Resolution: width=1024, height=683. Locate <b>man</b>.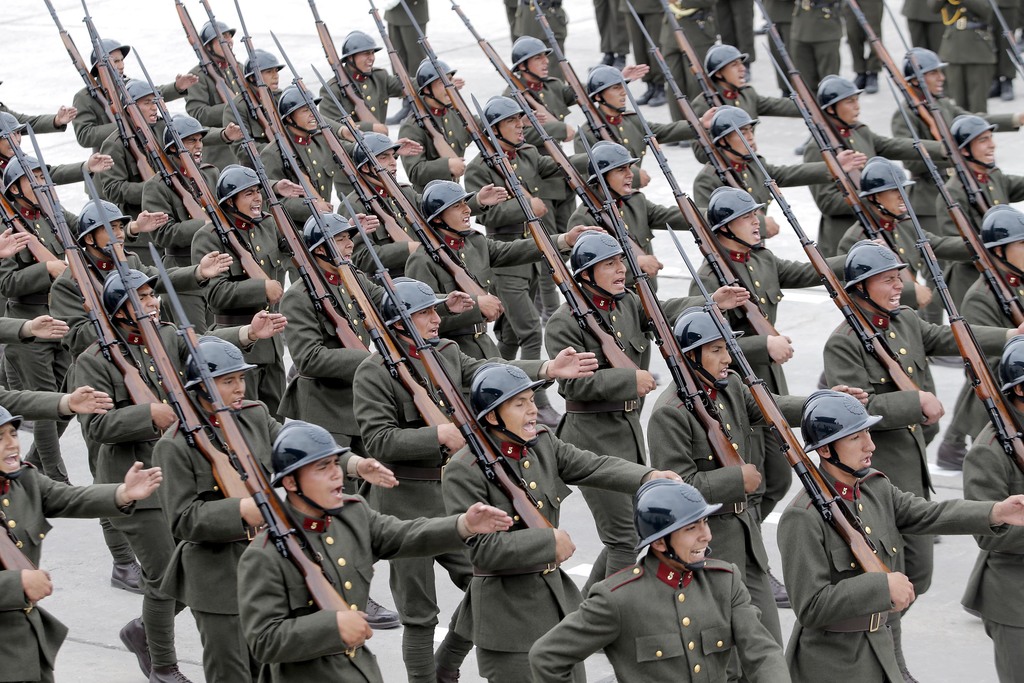
BBox(957, 331, 1023, 682).
